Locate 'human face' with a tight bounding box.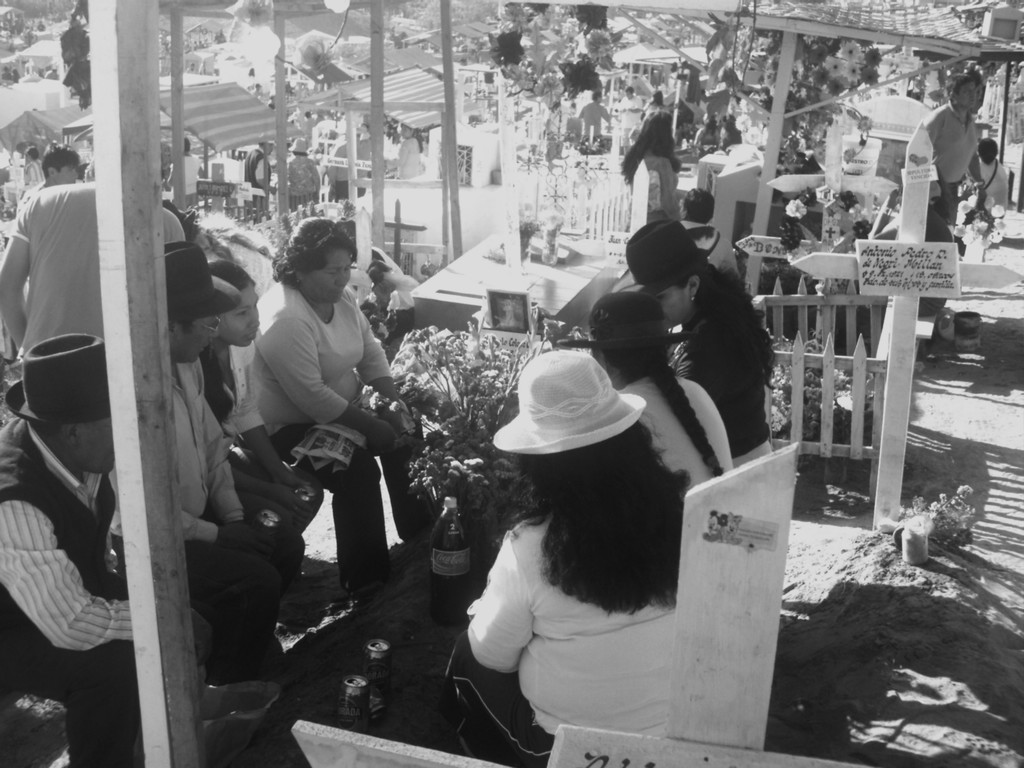
[301,247,354,301].
